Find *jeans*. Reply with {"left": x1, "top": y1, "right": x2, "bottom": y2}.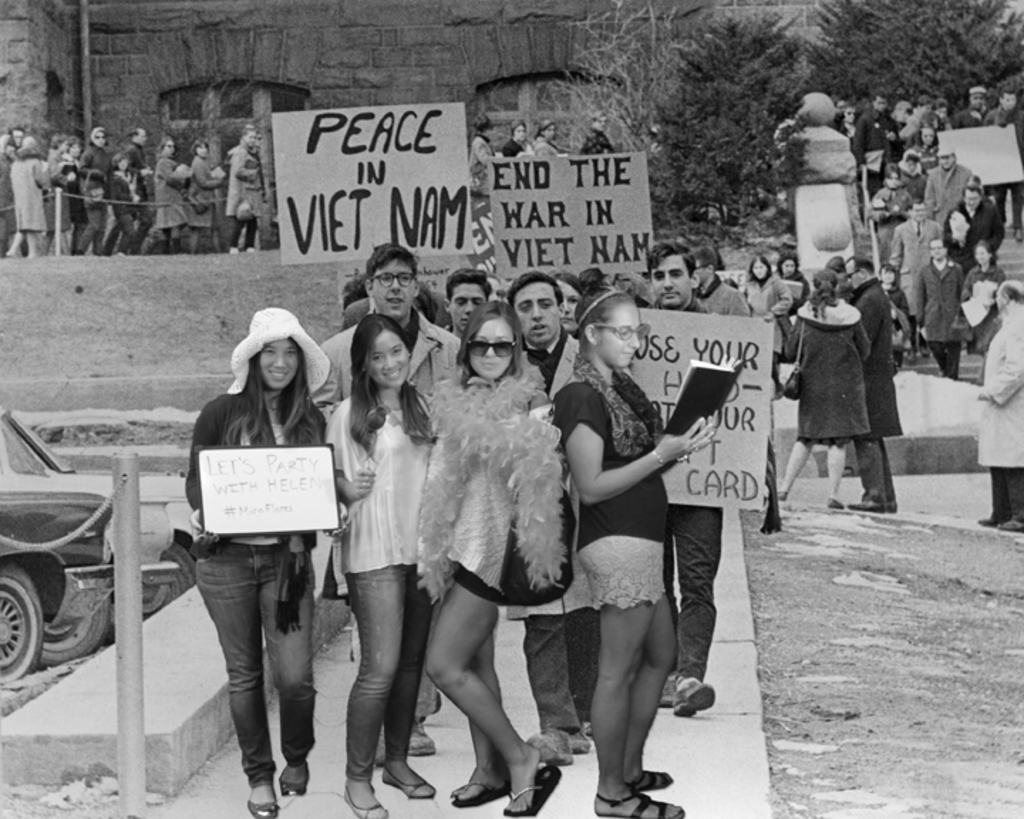
{"left": 344, "top": 563, "right": 438, "bottom": 781}.
